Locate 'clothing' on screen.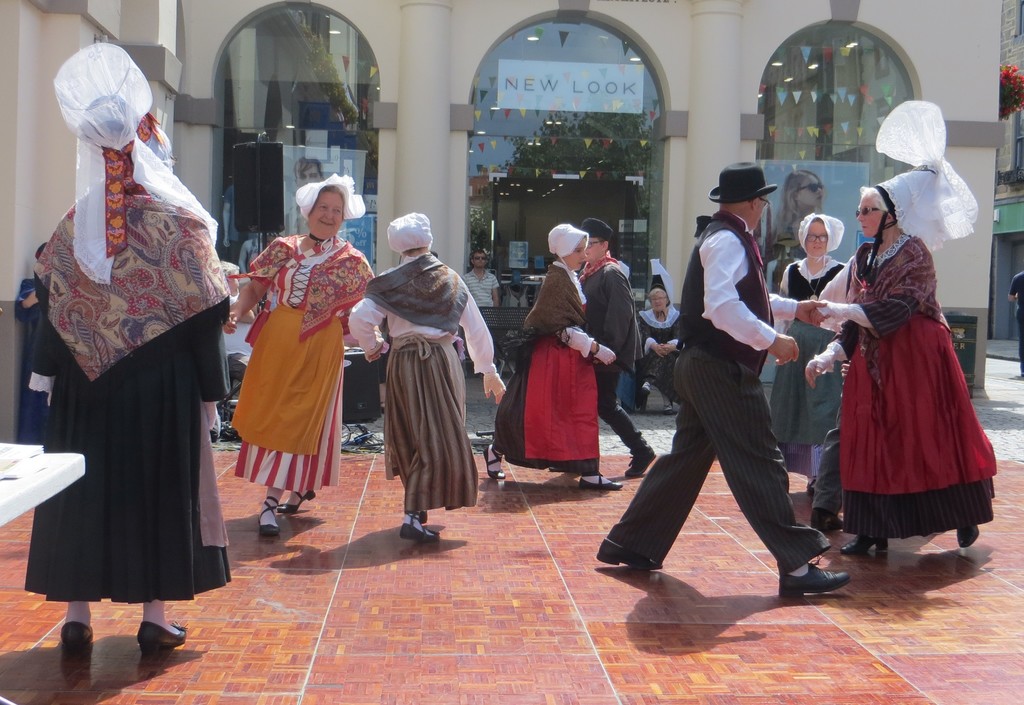
On screen at (776,252,850,480).
